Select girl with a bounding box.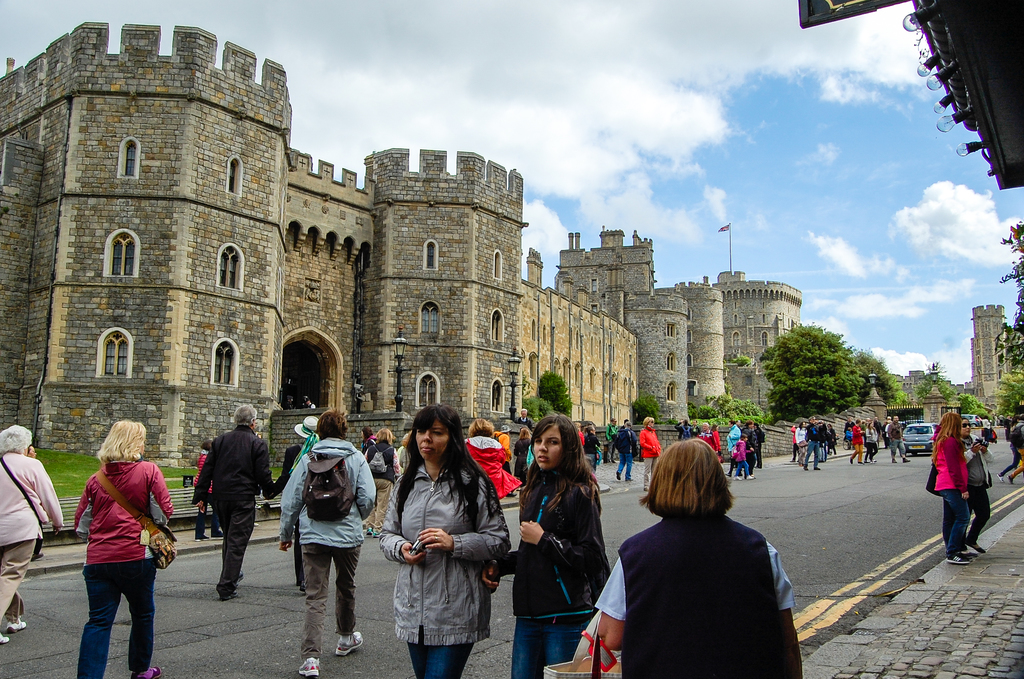
(585,423,601,475).
